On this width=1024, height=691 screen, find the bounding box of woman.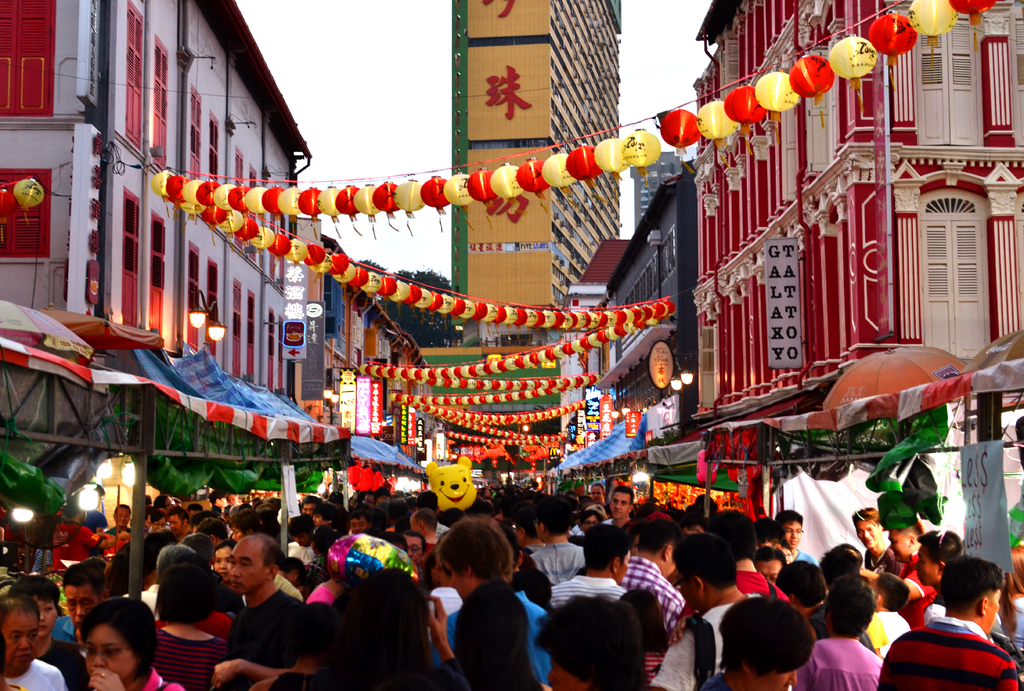
Bounding box: [x1=153, y1=561, x2=229, y2=690].
